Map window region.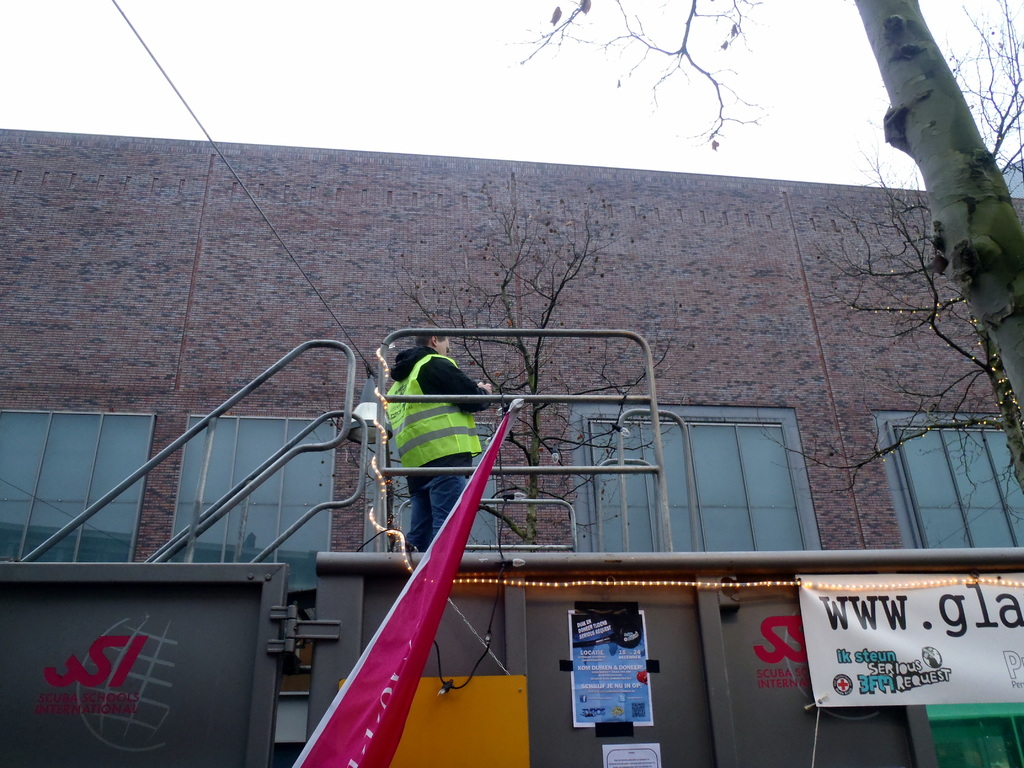
Mapped to 574/400/811/554.
